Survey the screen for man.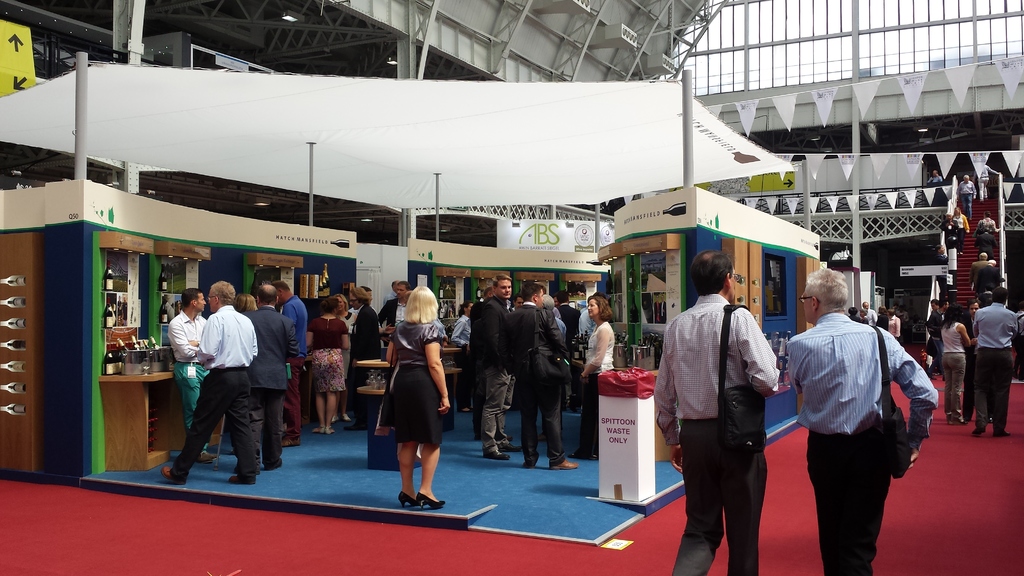
Survey found: locate(266, 280, 308, 447).
